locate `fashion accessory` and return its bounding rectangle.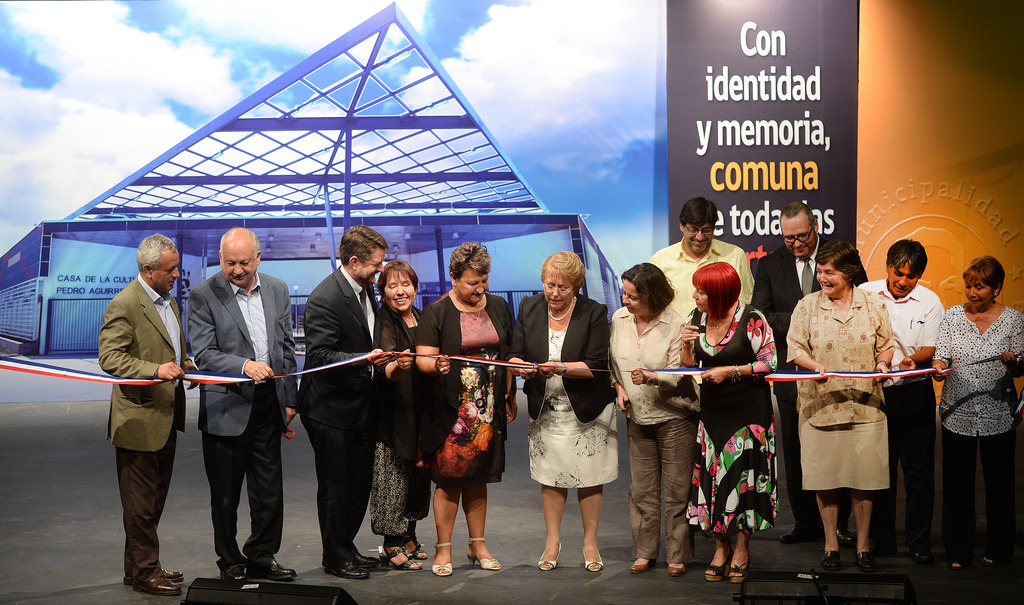
region(137, 576, 182, 594).
